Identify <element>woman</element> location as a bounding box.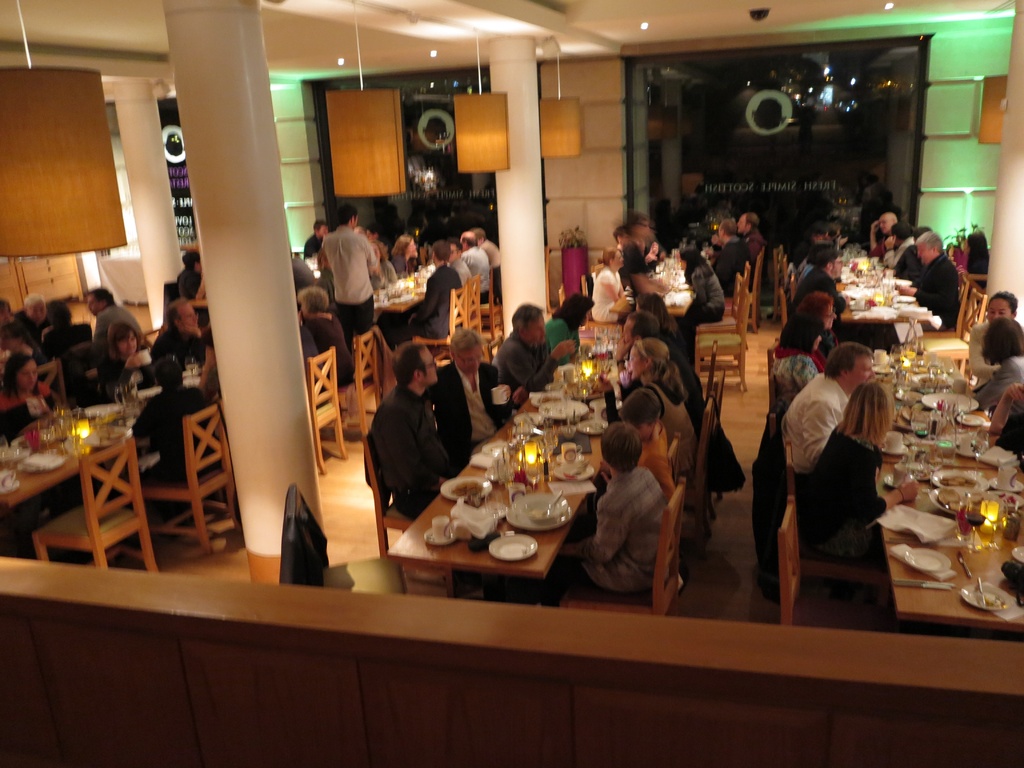
locate(772, 310, 825, 410).
